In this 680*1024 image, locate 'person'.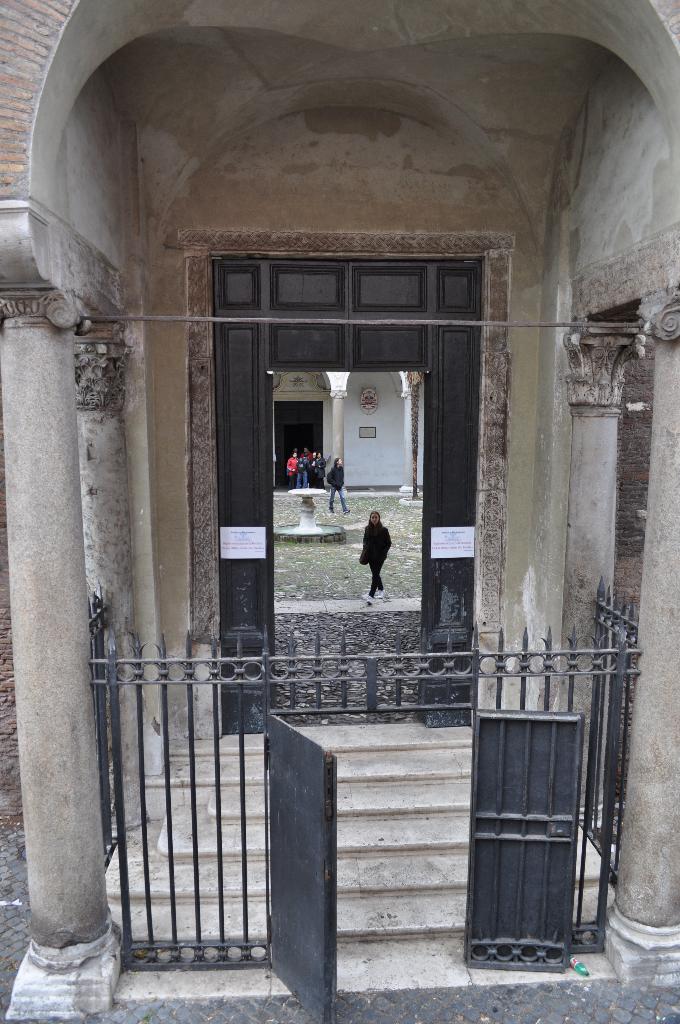
Bounding box: bbox(325, 458, 350, 514).
